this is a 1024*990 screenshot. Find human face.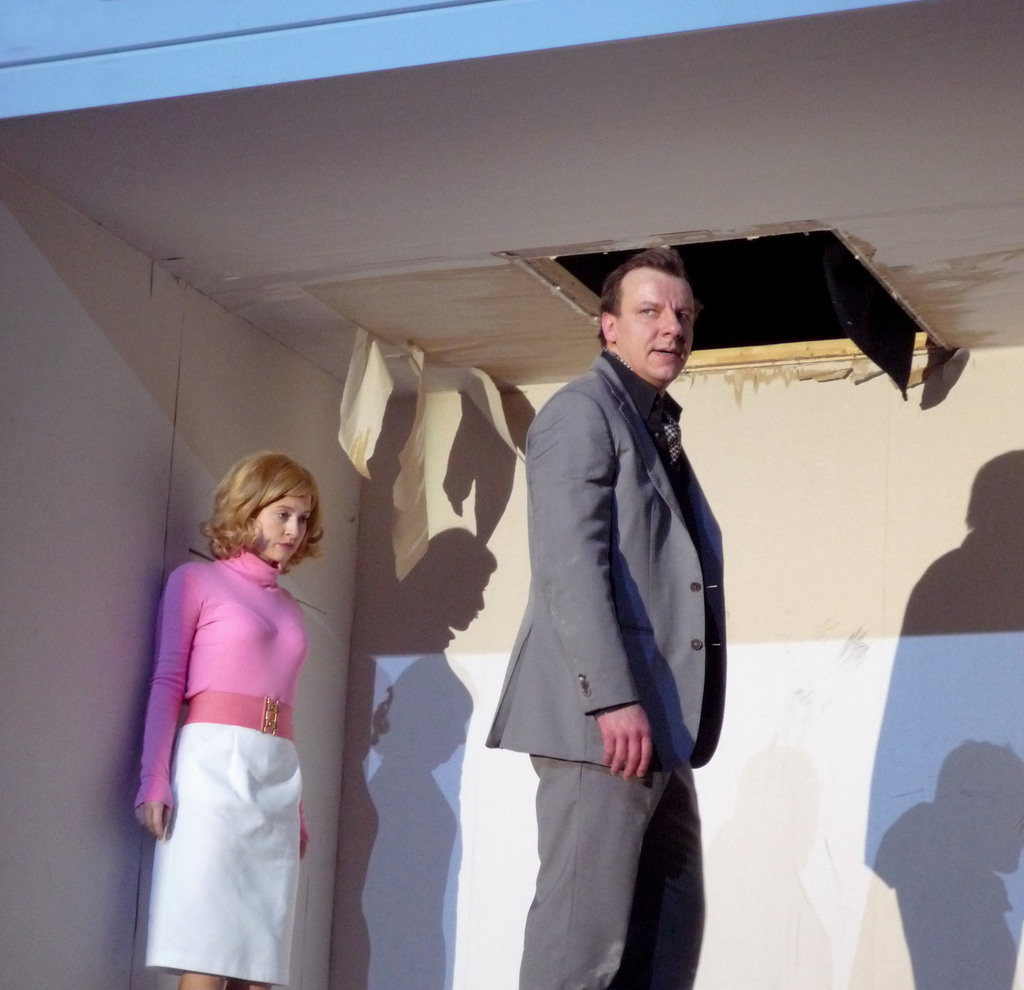
Bounding box: bbox=(614, 268, 696, 384).
